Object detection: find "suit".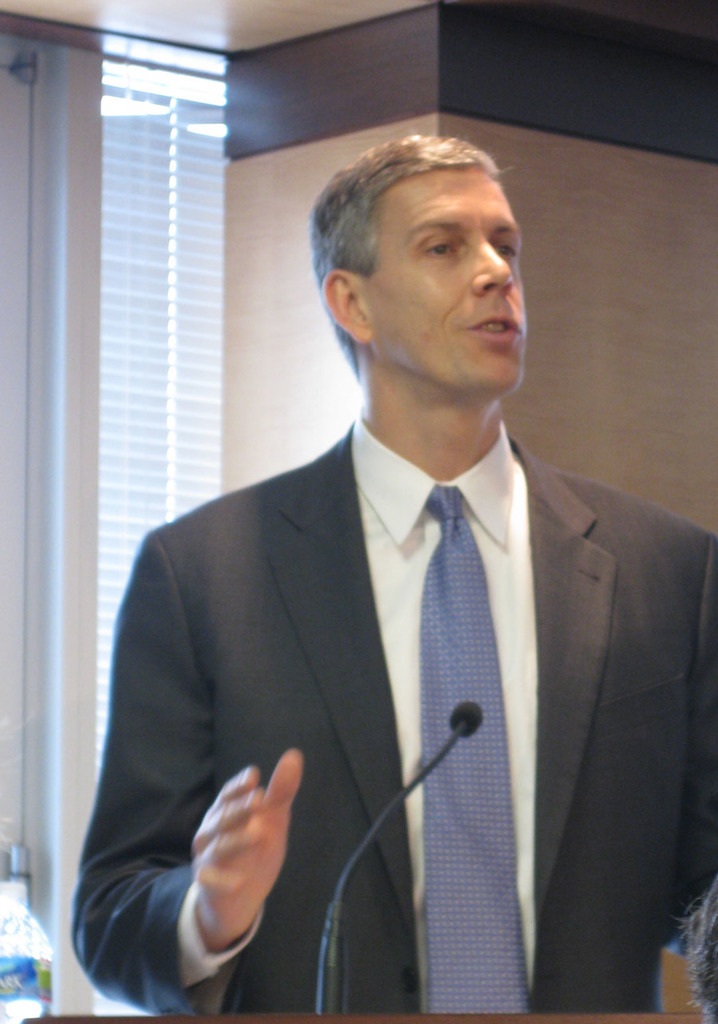
select_region(77, 255, 717, 1023).
